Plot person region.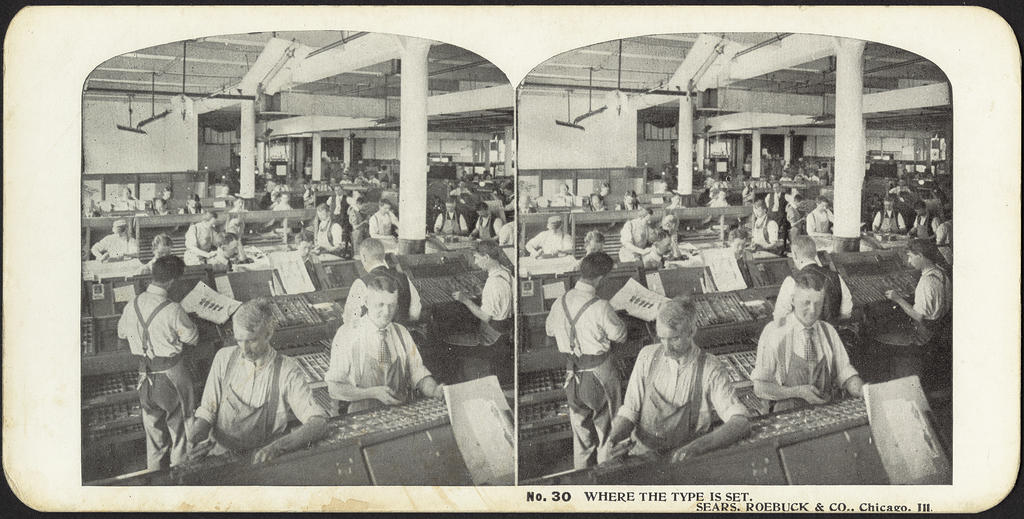
Plotted at bbox(342, 235, 425, 319).
